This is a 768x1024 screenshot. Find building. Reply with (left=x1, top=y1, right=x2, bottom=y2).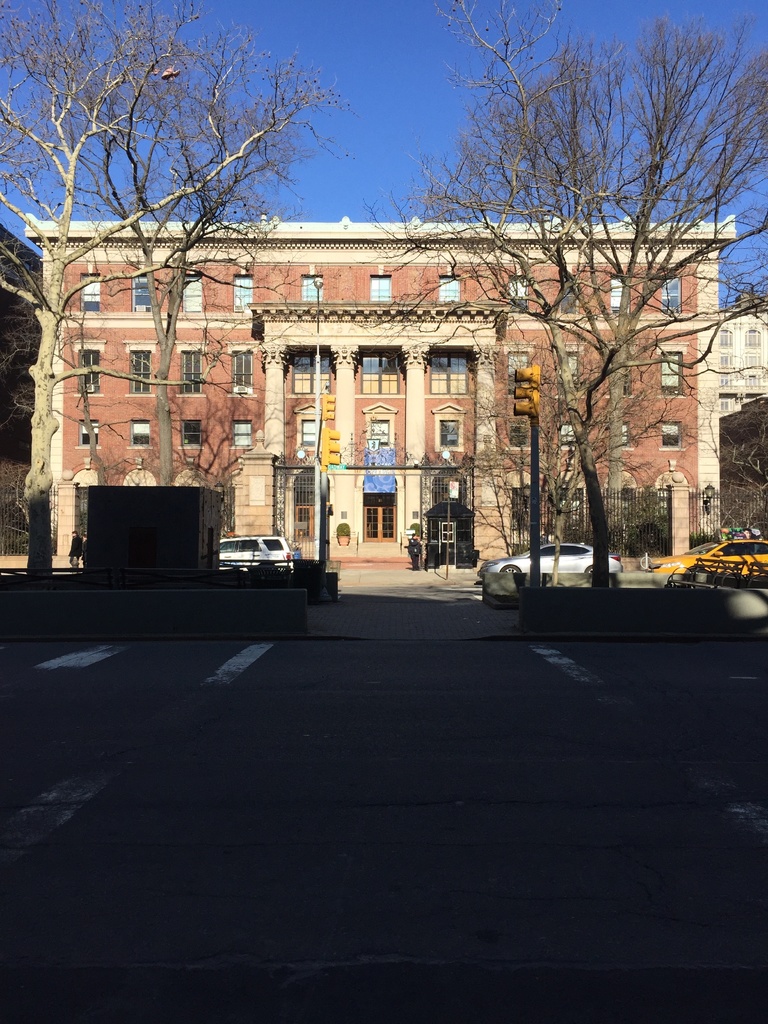
(left=718, top=307, right=767, bottom=412).
